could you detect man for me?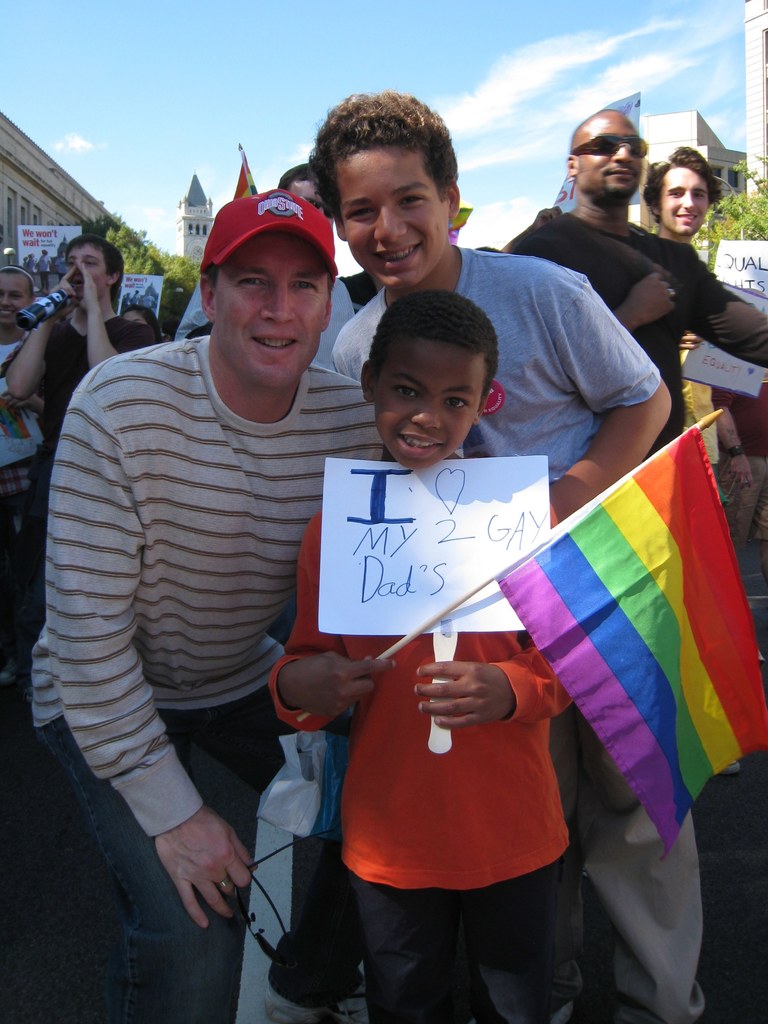
Detection result: [500, 102, 767, 554].
